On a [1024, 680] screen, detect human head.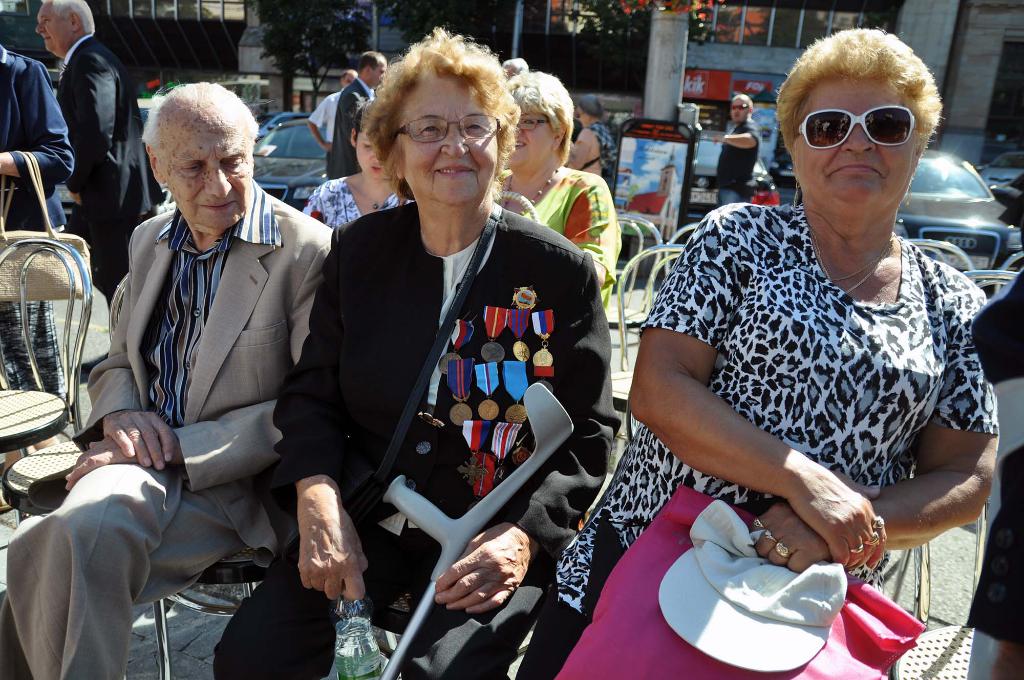
detection(498, 74, 574, 176).
